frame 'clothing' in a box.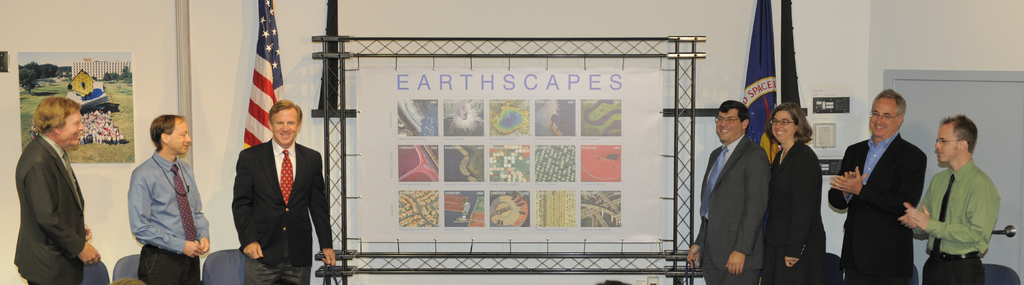
[left=40, top=132, right=68, bottom=169].
